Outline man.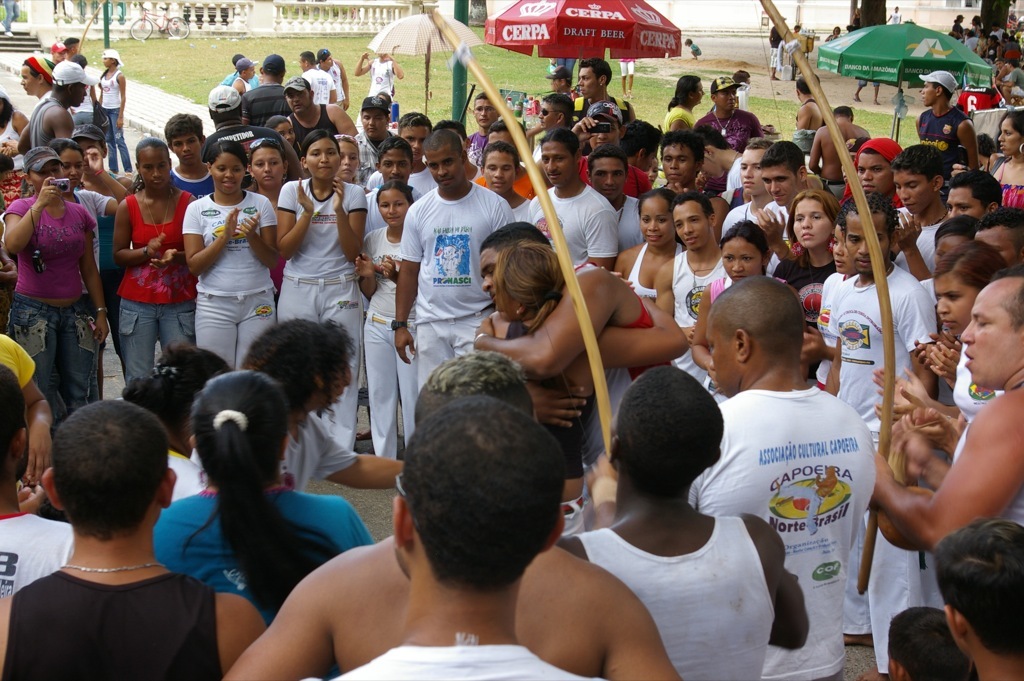
Outline: [72, 125, 133, 384].
